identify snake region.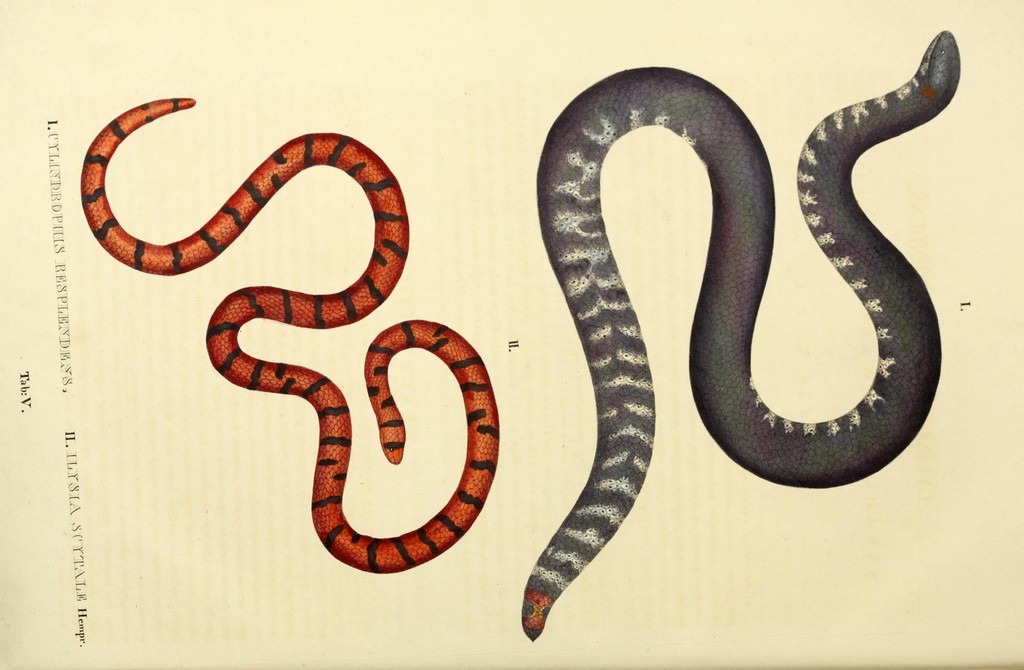
Region: rect(83, 99, 500, 573).
